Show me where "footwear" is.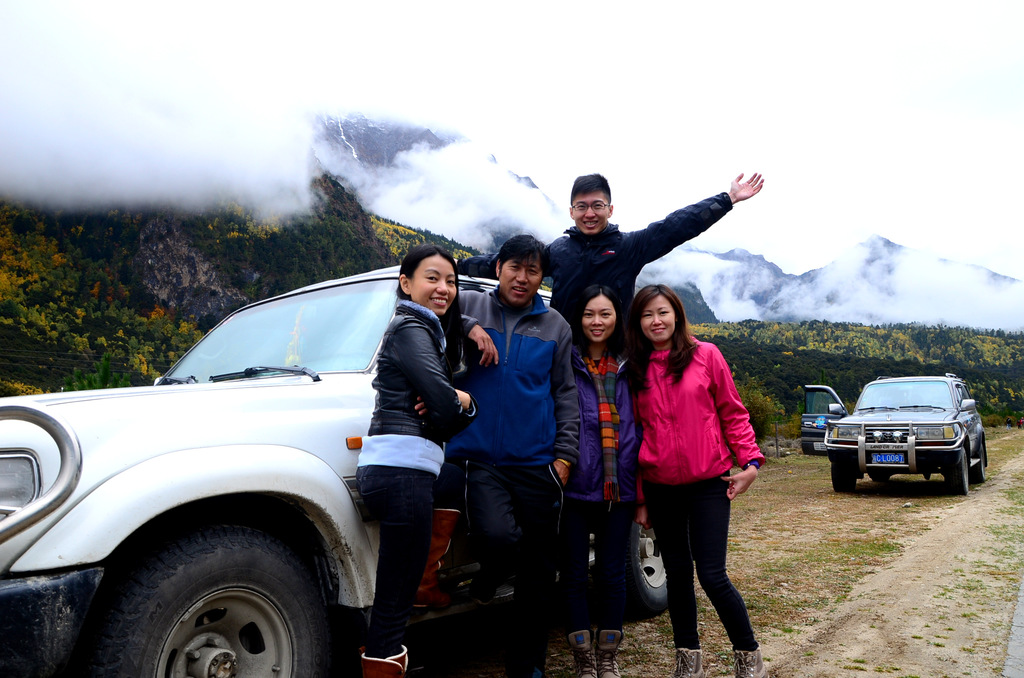
"footwear" is at {"x1": 599, "y1": 628, "x2": 627, "y2": 677}.
